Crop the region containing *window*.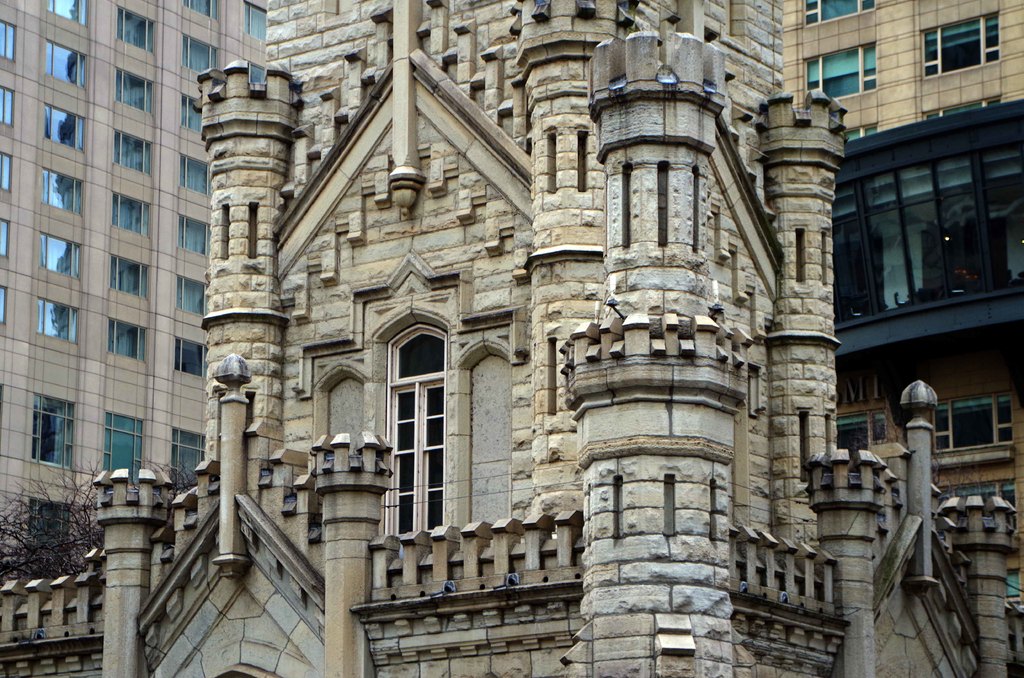
Crop region: Rect(166, 423, 205, 487).
